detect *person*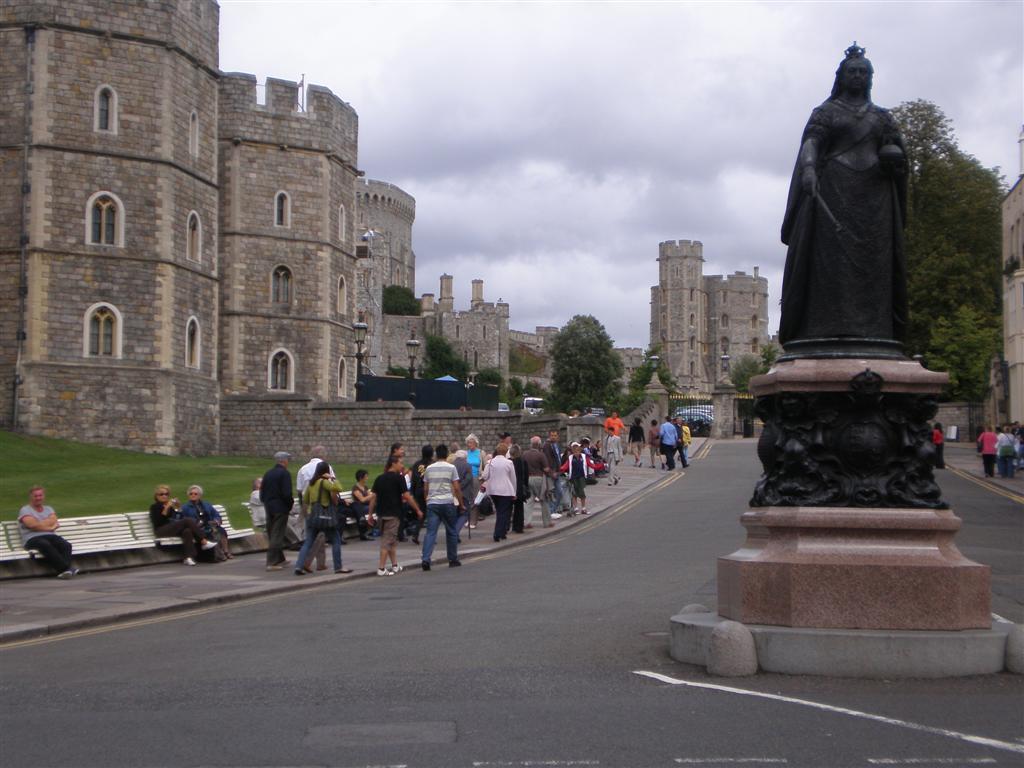
<region>606, 431, 621, 483</region>
